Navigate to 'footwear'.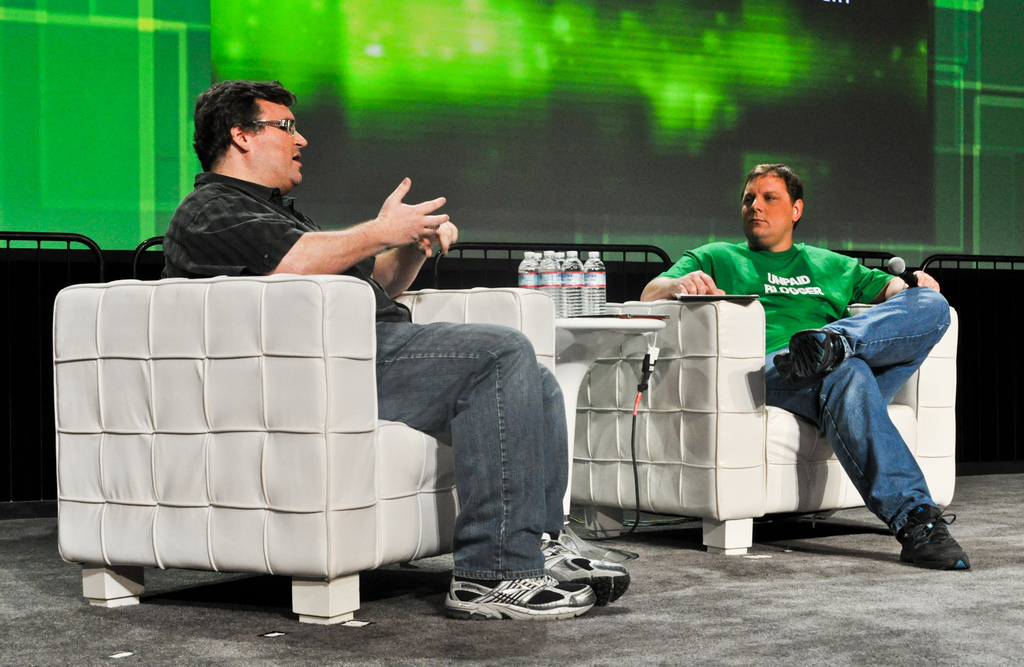
Navigation target: [886, 500, 971, 574].
